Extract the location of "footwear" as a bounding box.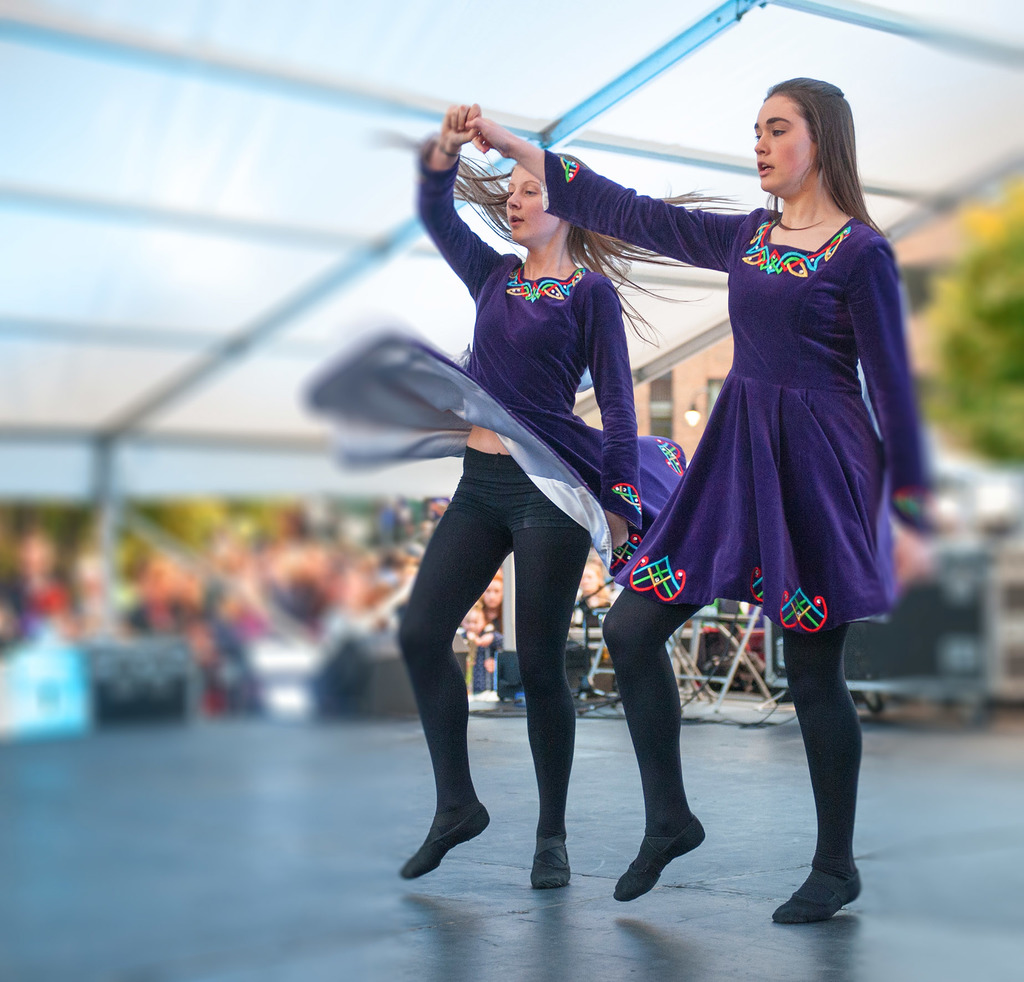
x1=769, y1=834, x2=859, y2=941.
